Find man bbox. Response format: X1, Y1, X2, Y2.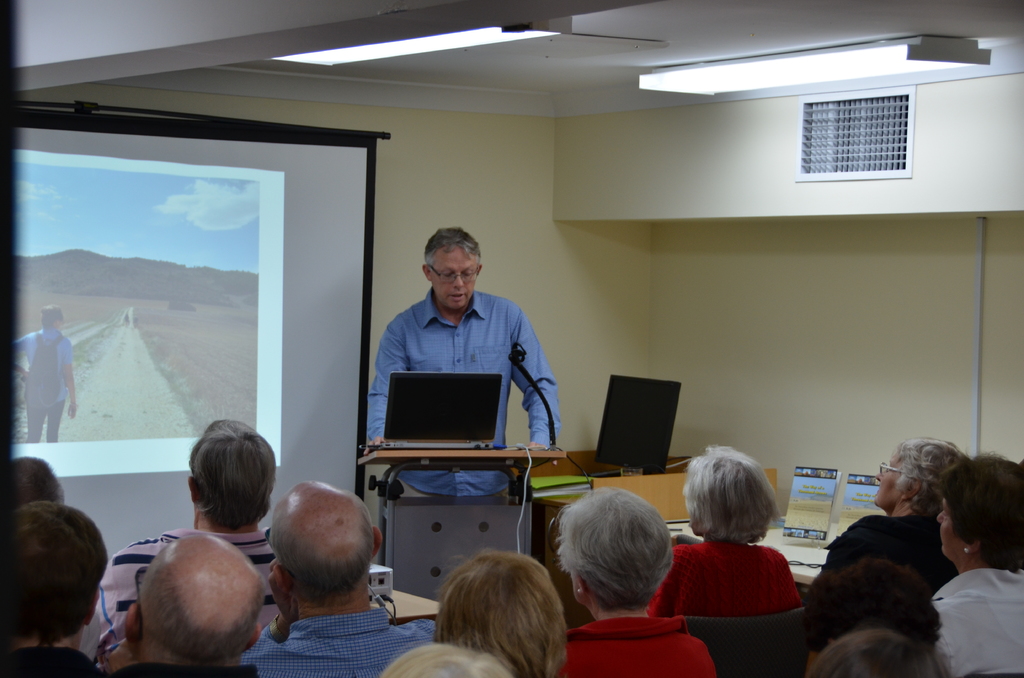
94, 420, 271, 654.
